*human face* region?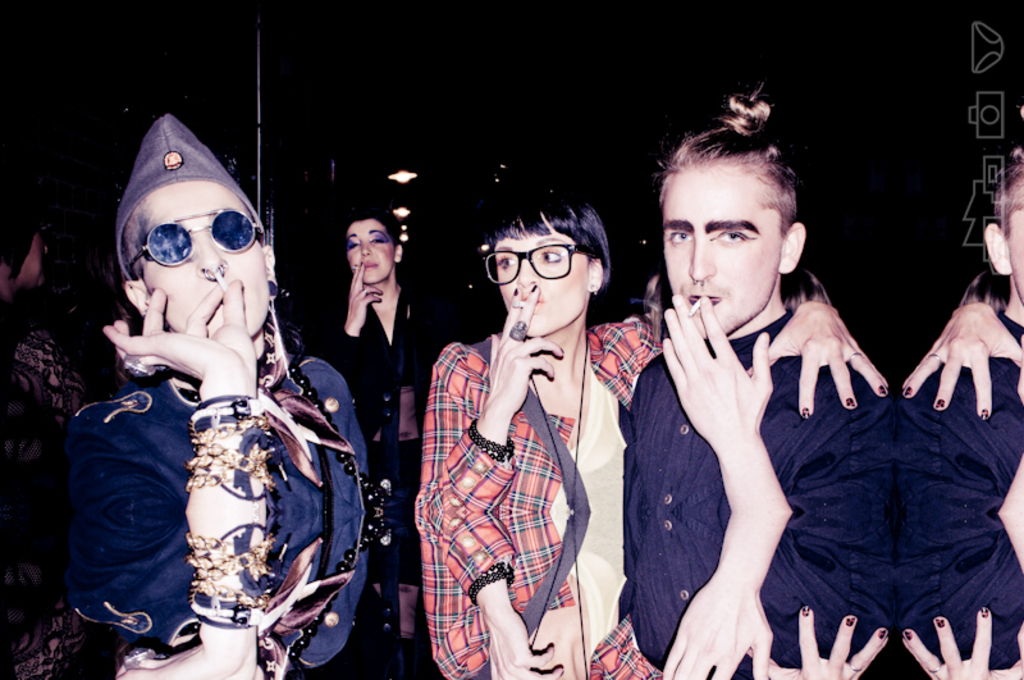
[1002,205,1023,296]
